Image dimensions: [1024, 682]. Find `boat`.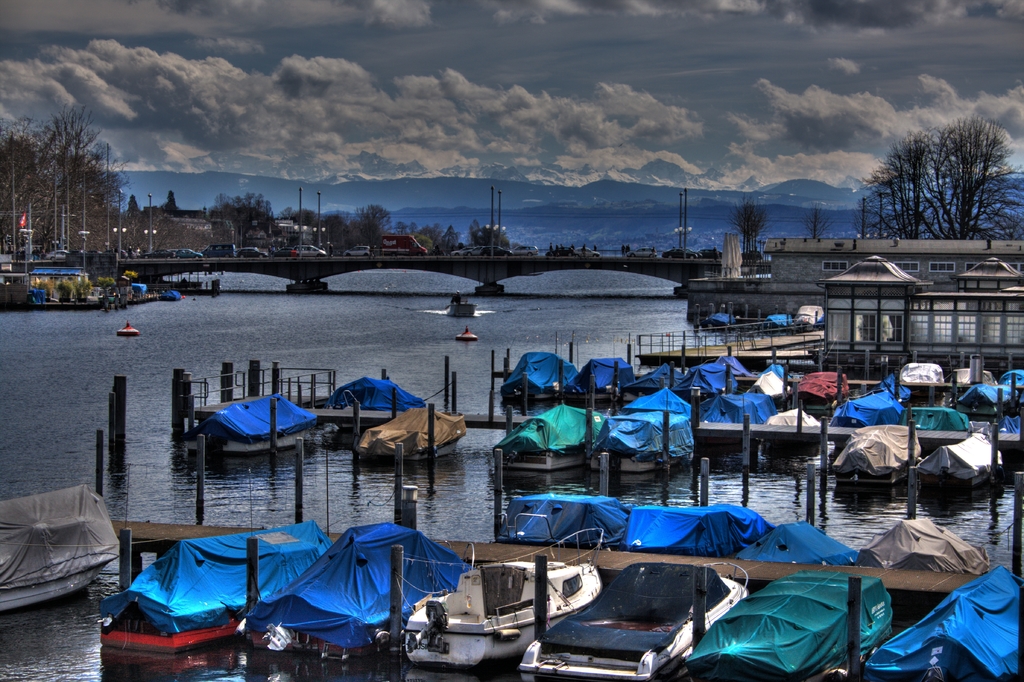
(695, 576, 881, 678).
